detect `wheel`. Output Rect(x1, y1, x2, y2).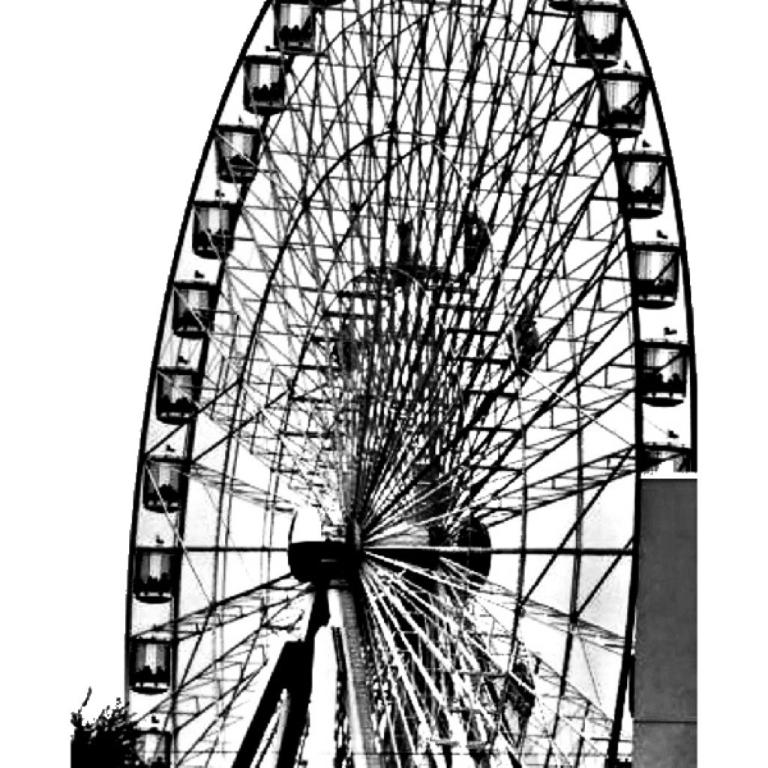
Rect(127, 0, 700, 767).
